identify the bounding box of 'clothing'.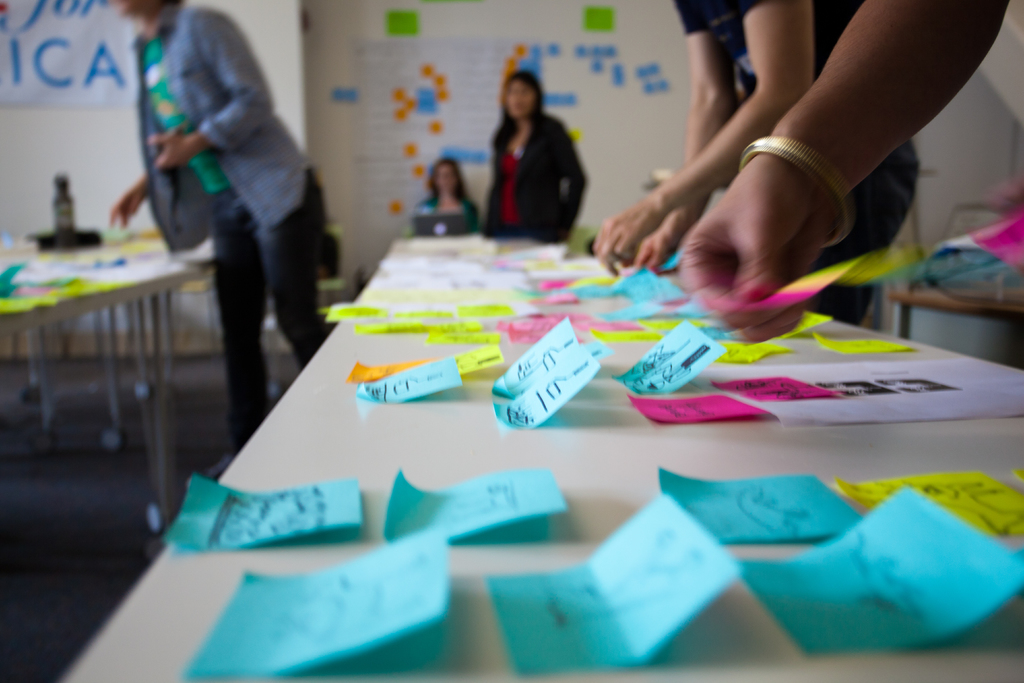
<box>474,110,591,242</box>.
